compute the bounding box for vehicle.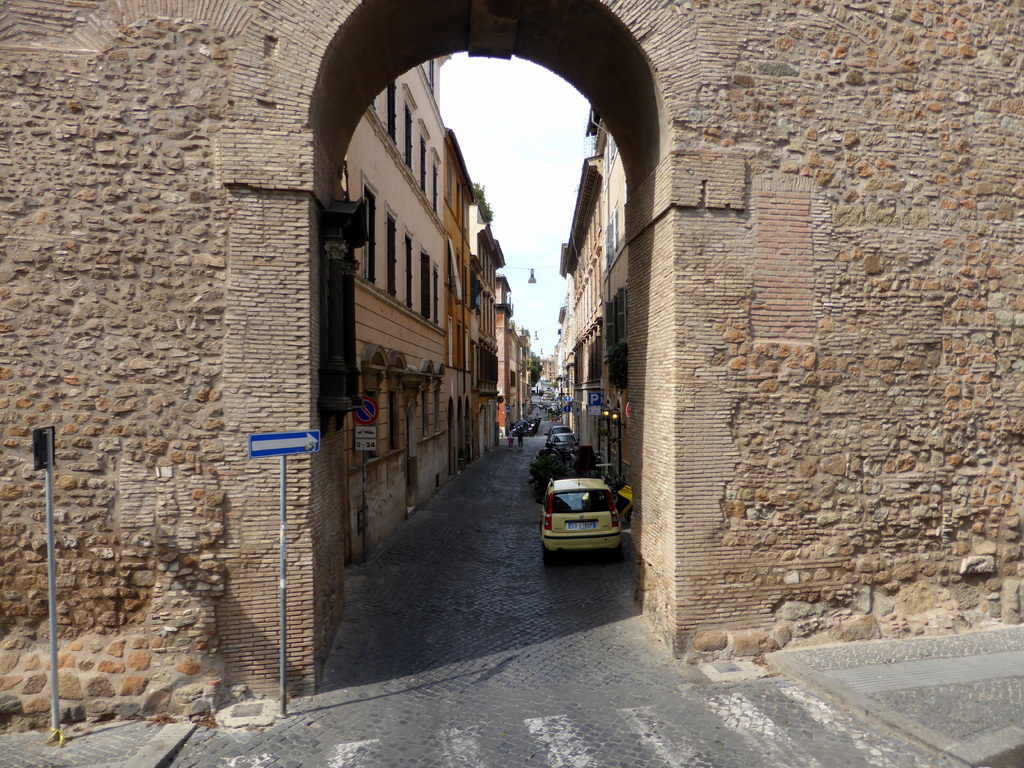
BBox(550, 403, 563, 415).
